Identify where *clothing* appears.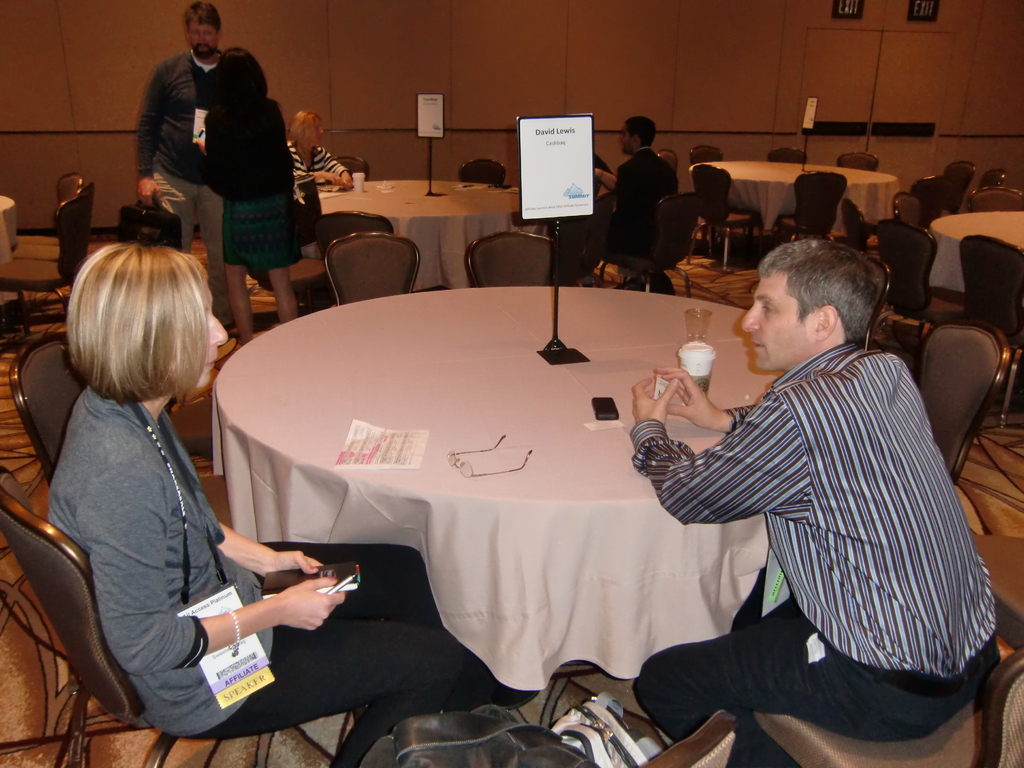
Appears at (135,41,228,323).
